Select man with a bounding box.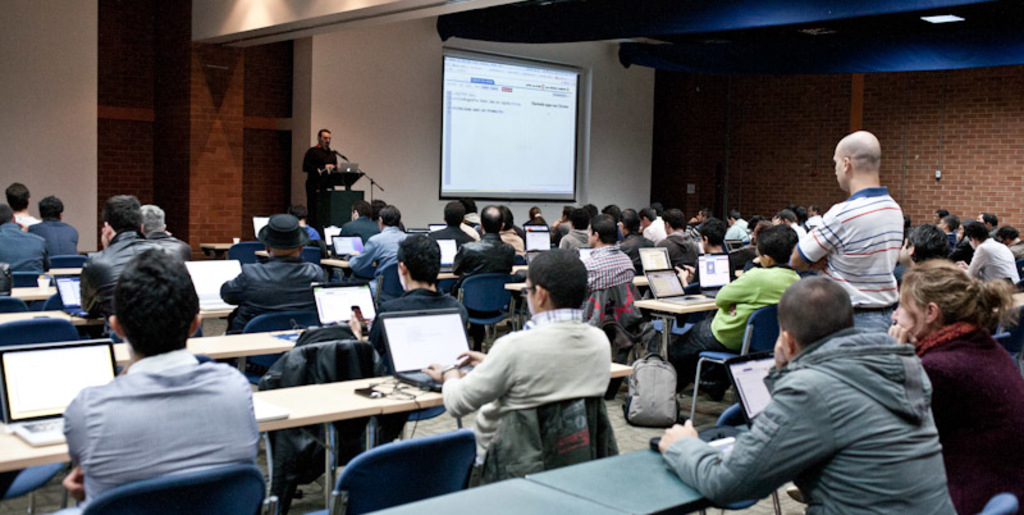
Rect(301, 128, 337, 217).
